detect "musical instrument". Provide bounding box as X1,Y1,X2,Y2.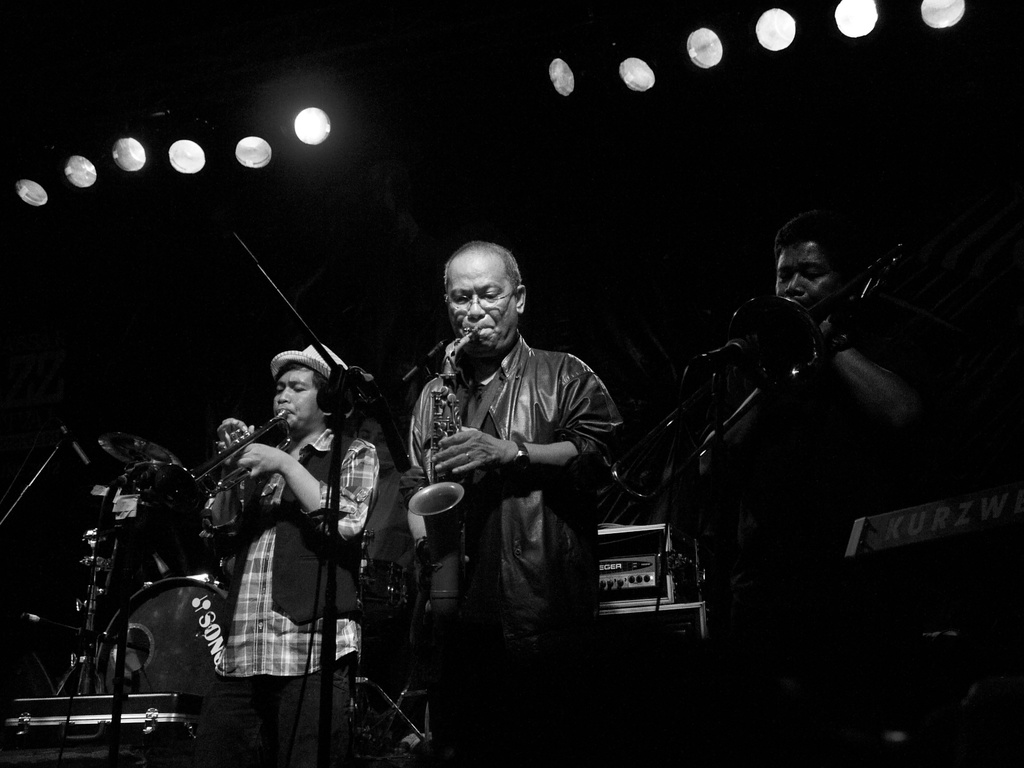
403,325,486,650.
